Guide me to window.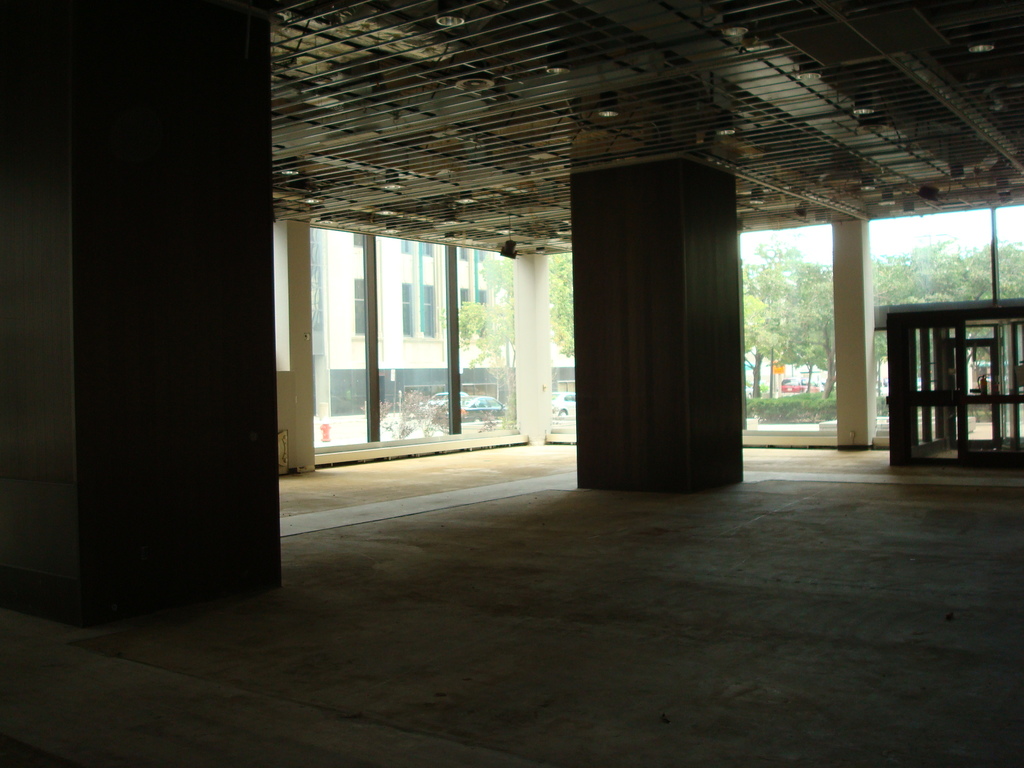
Guidance: [398, 282, 410, 340].
